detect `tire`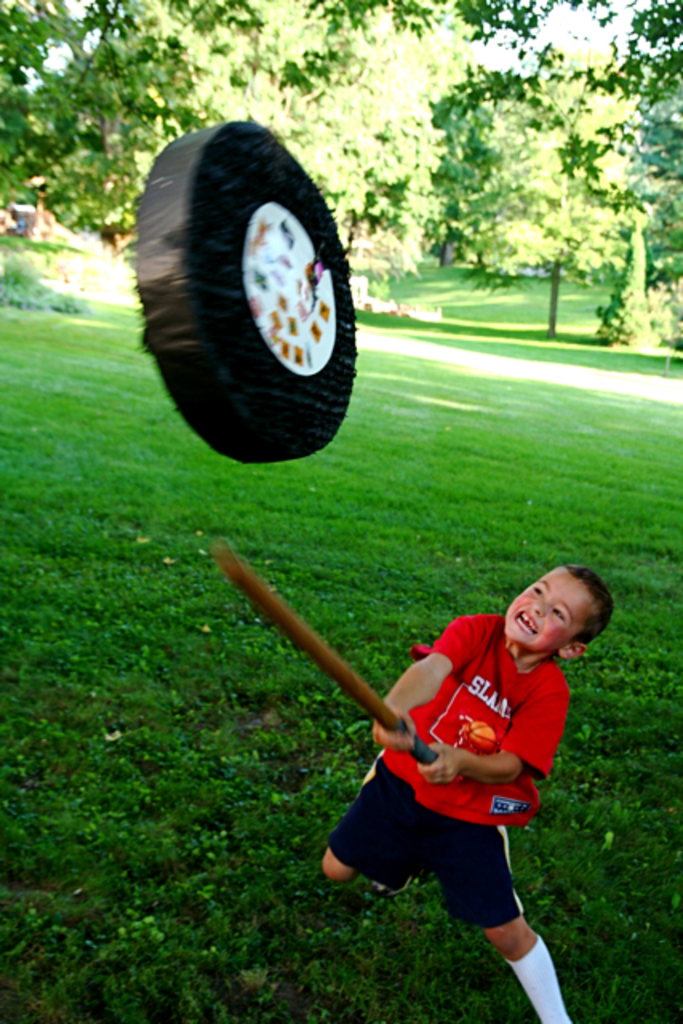
<bbox>149, 123, 358, 483</bbox>
